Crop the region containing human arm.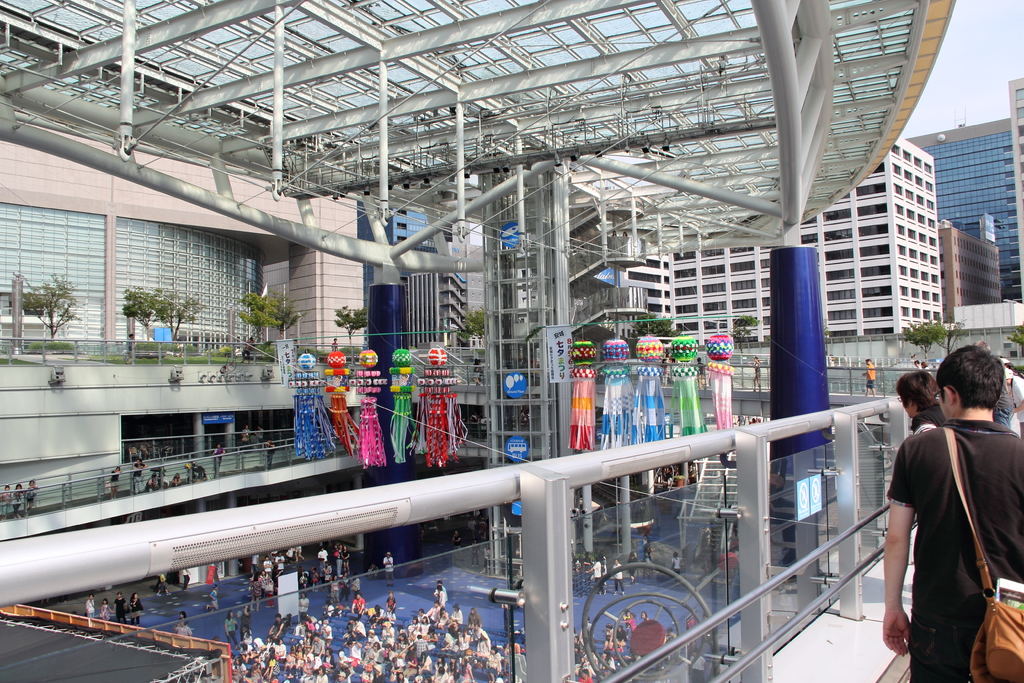
Crop region: (116,473,120,474).
